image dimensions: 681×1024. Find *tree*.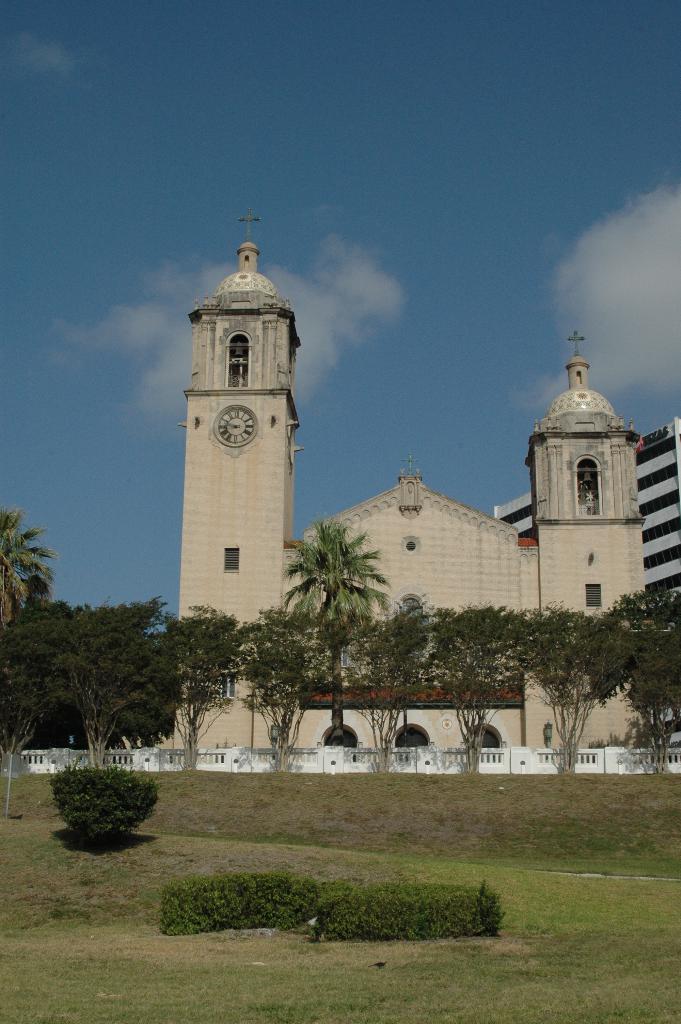
[279,516,401,751].
